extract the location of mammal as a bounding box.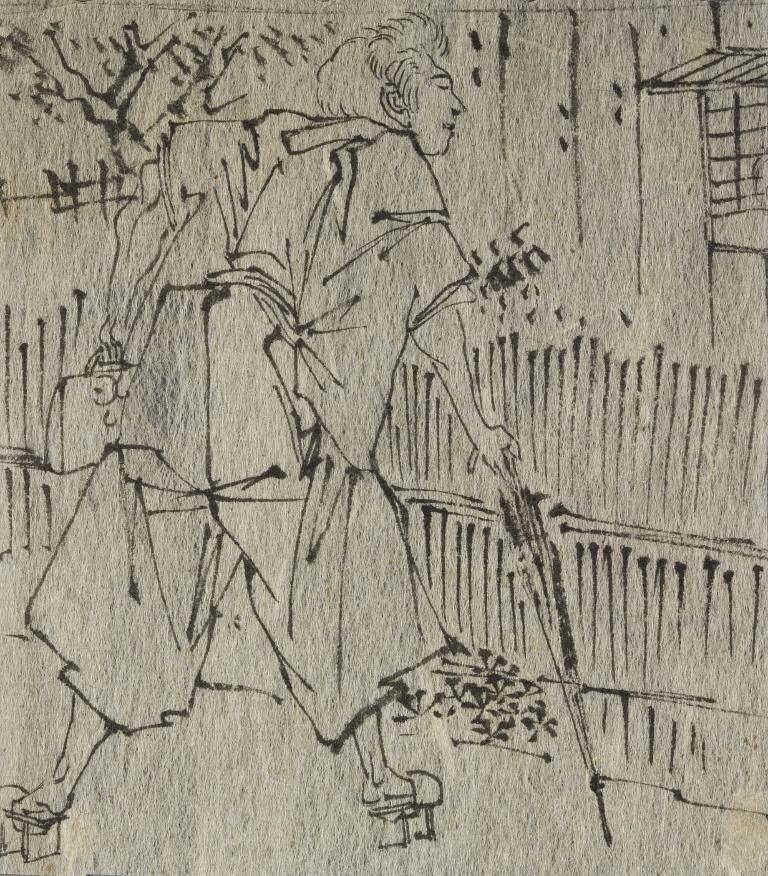
[0,3,514,816].
